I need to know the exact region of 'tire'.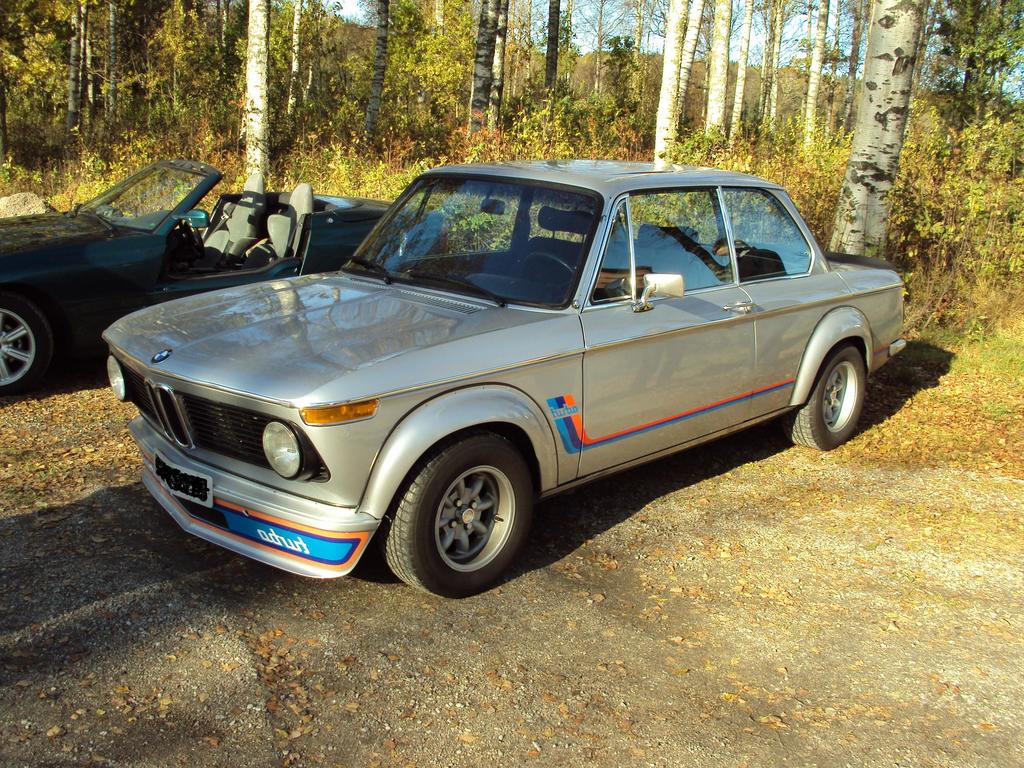
Region: 388:436:542:591.
